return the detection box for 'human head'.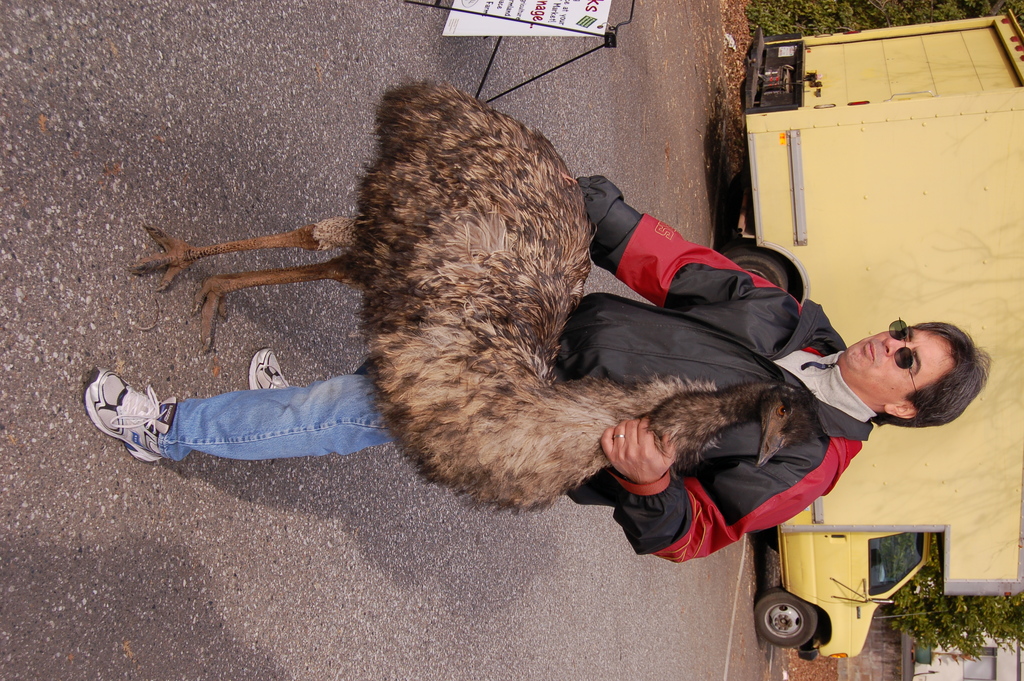
[860, 313, 959, 423].
